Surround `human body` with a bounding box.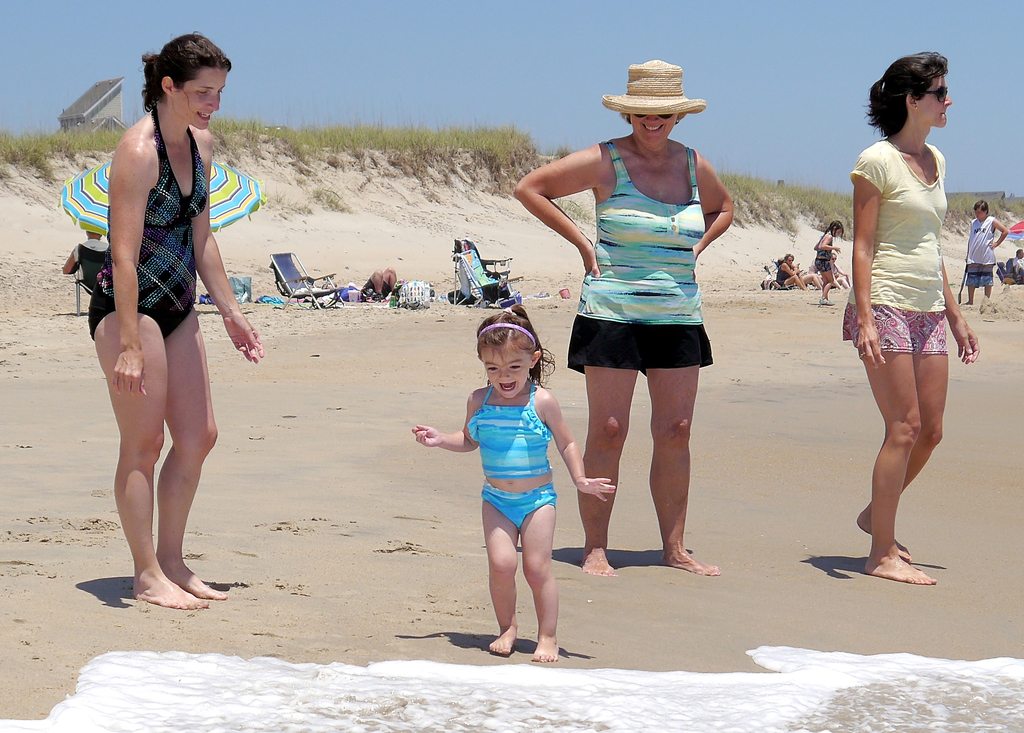
box(780, 261, 810, 292).
